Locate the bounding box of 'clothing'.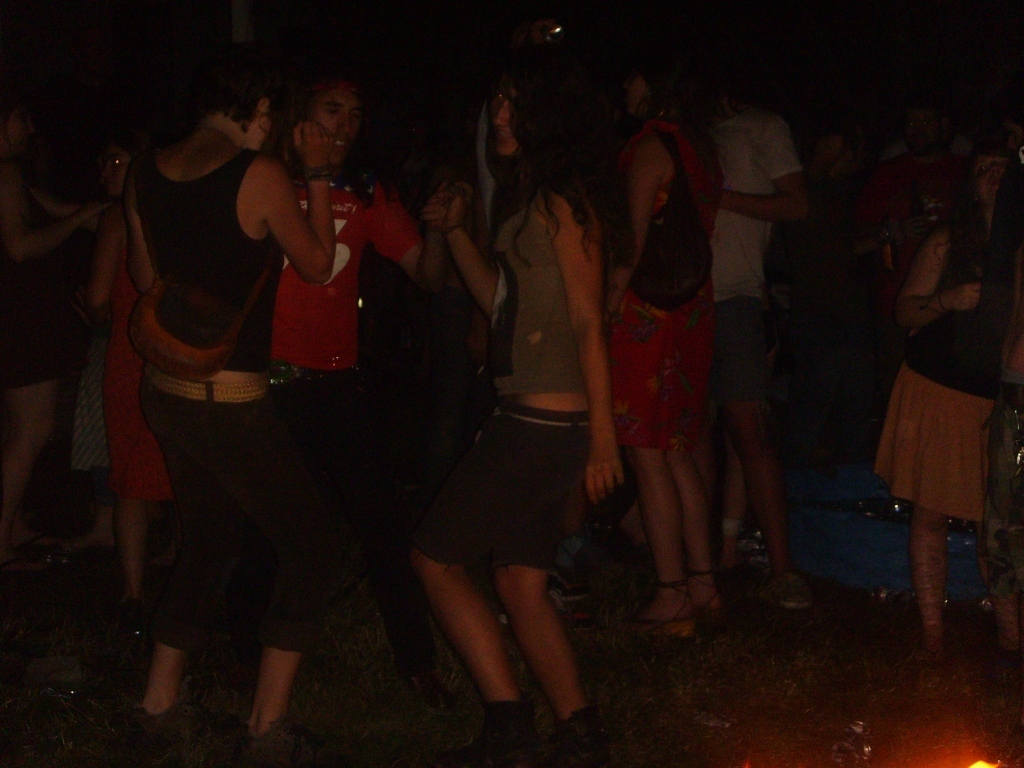
Bounding box: <region>862, 208, 1016, 515</region>.
